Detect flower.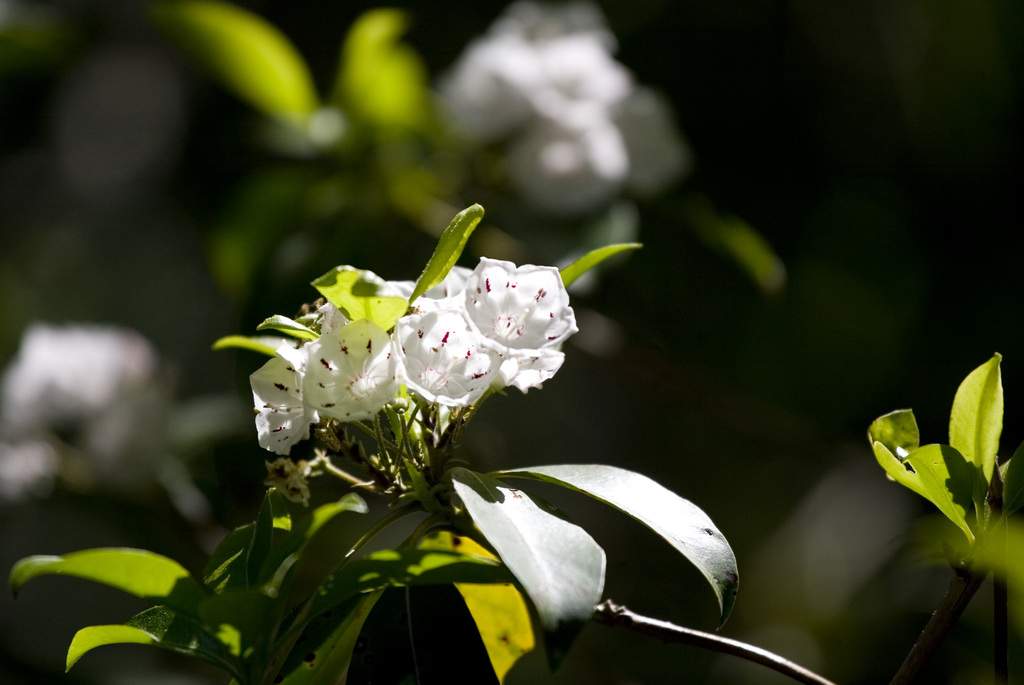
Detected at <bbox>397, 309, 496, 411</bbox>.
